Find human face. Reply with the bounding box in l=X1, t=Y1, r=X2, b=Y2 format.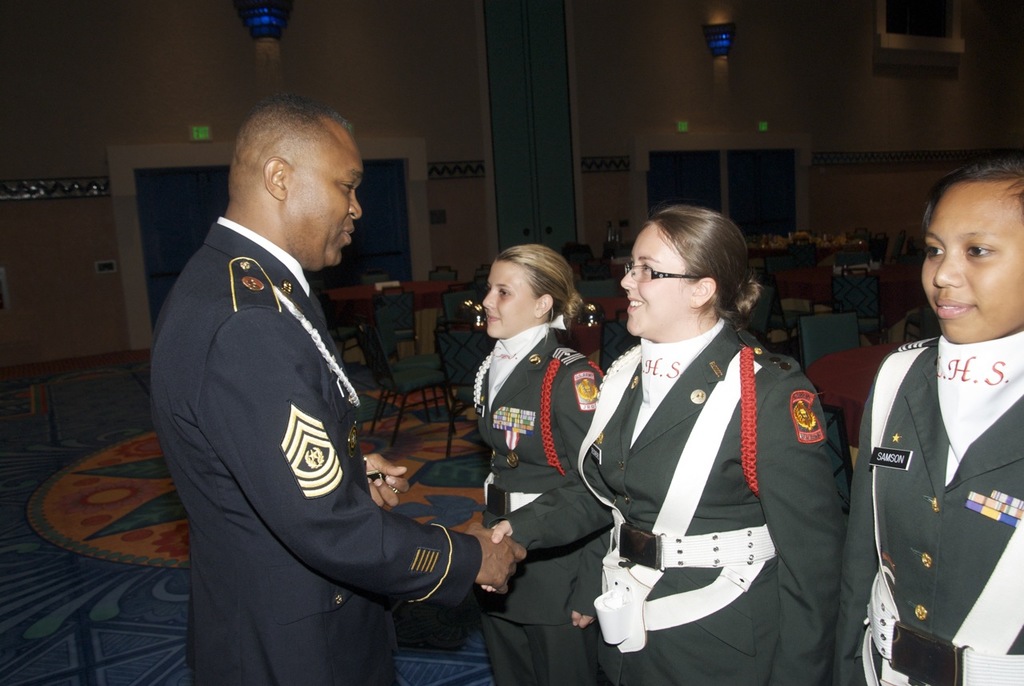
l=483, t=264, r=541, b=340.
